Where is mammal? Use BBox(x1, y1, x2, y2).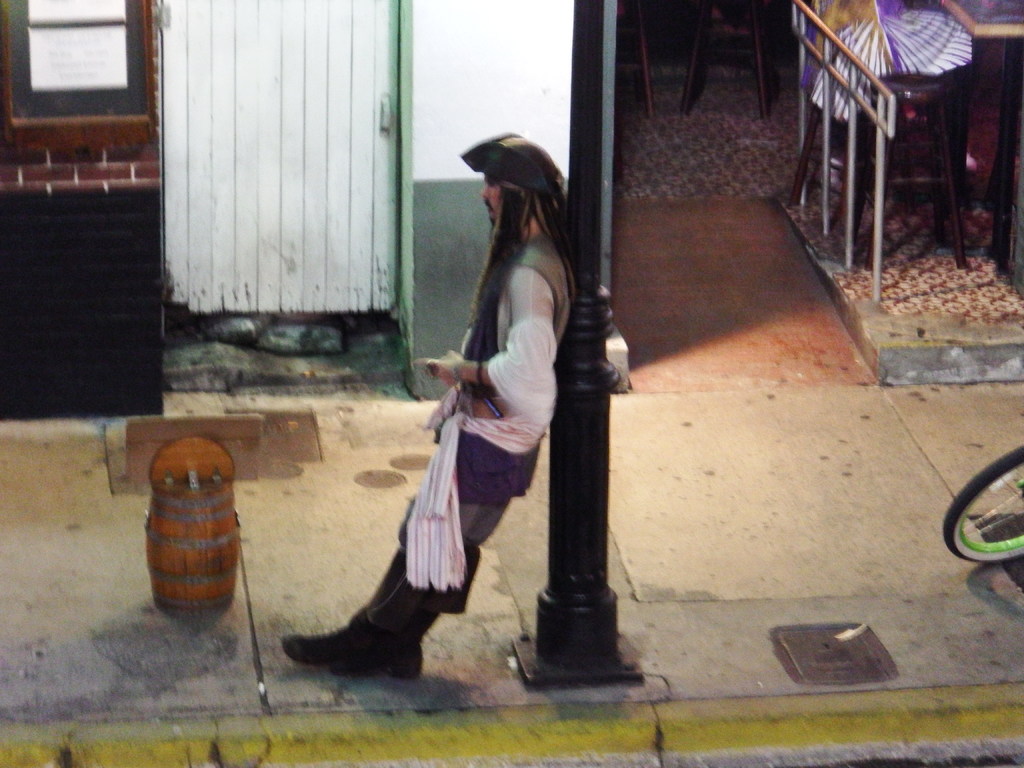
BBox(284, 127, 580, 685).
